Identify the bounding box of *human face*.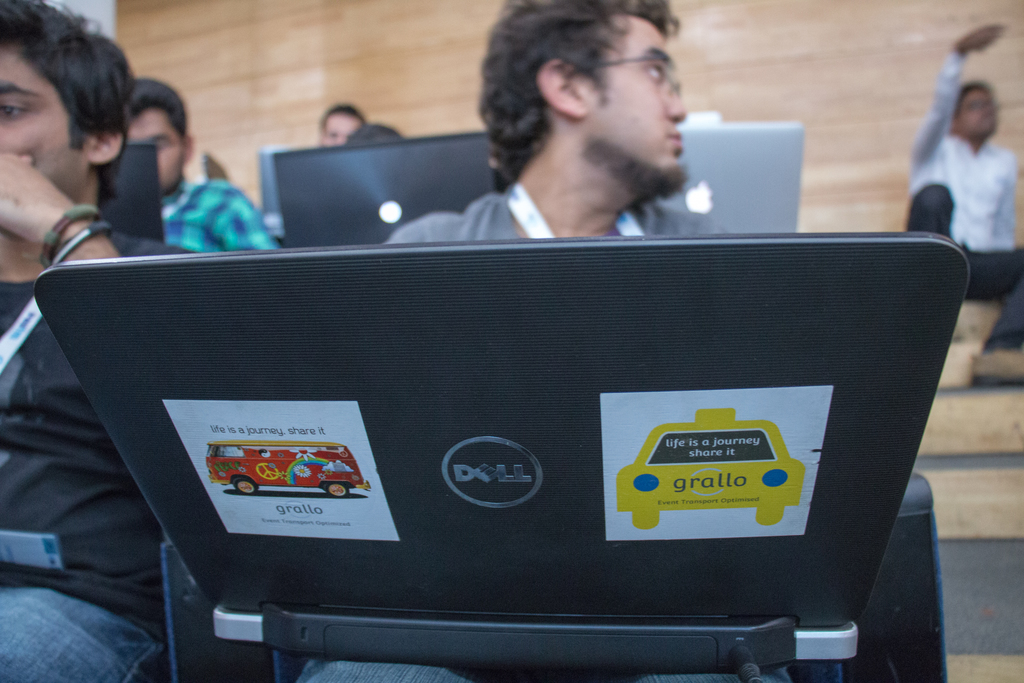
<box>0,47,90,233</box>.
